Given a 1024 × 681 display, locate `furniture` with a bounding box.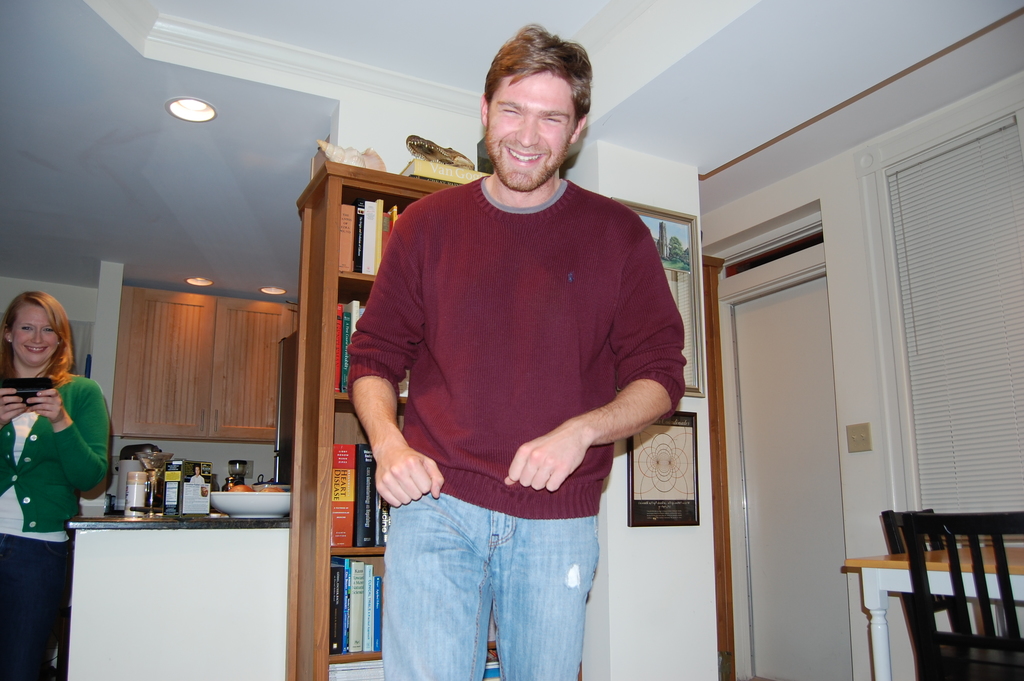
Located: BBox(111, 288, 299, 441).
